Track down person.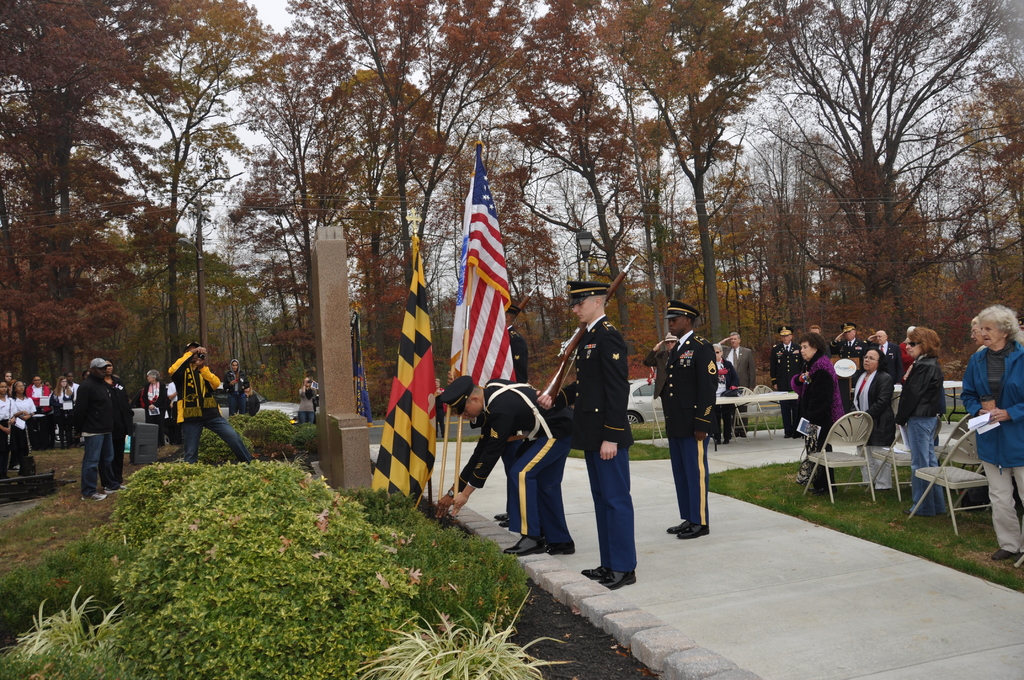
Tracked to {"x1": 842, "y1": 323, "x2": 862, "y2": 359}.
